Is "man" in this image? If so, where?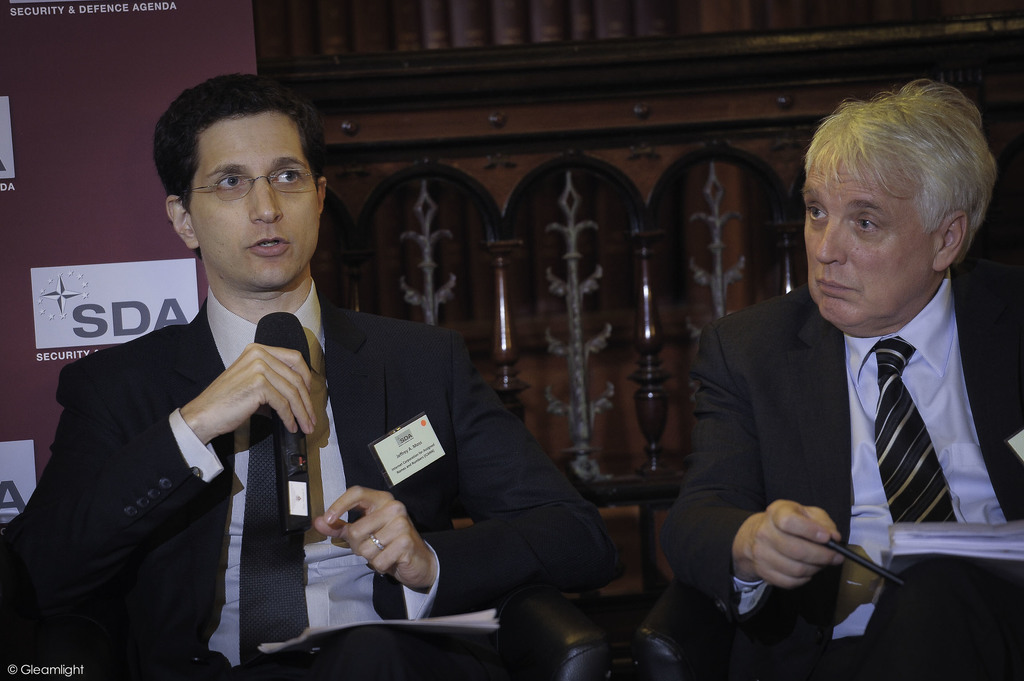
Yes, at BBox(671, 99, 1014, 647).
